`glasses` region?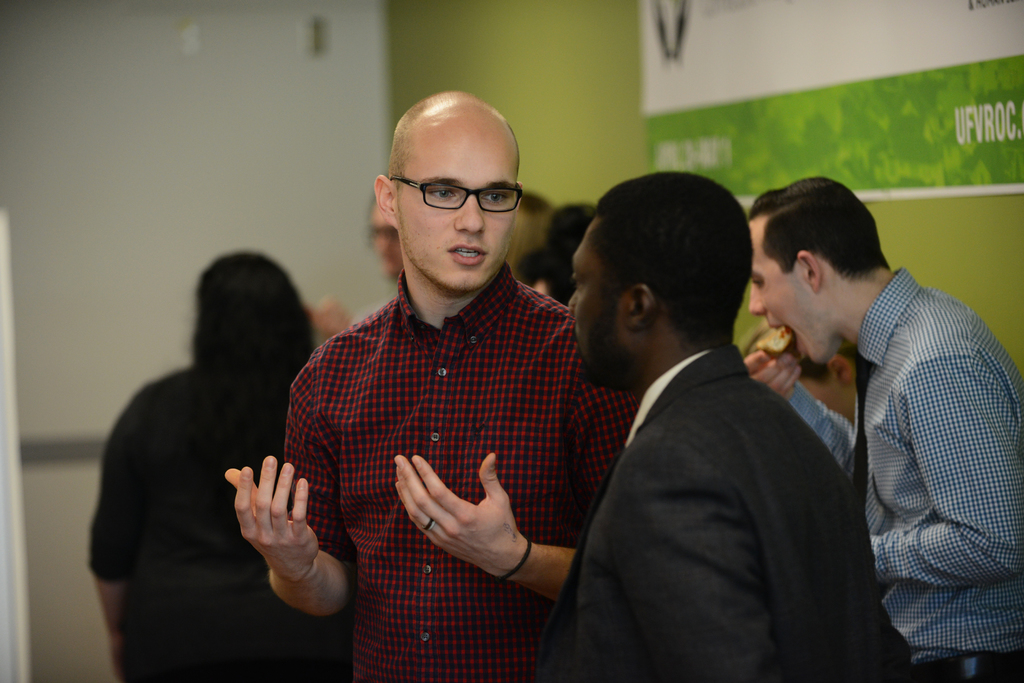
393, 170, 528, 213
